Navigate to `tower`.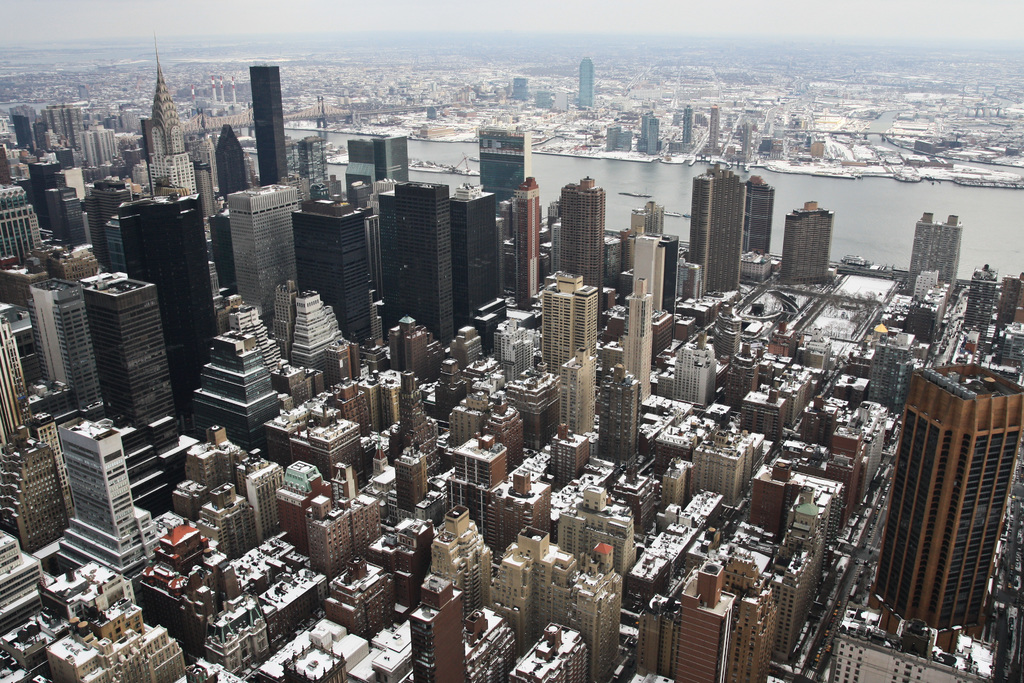
Navigation target: <region>396, 185, 445, 339</region>.
